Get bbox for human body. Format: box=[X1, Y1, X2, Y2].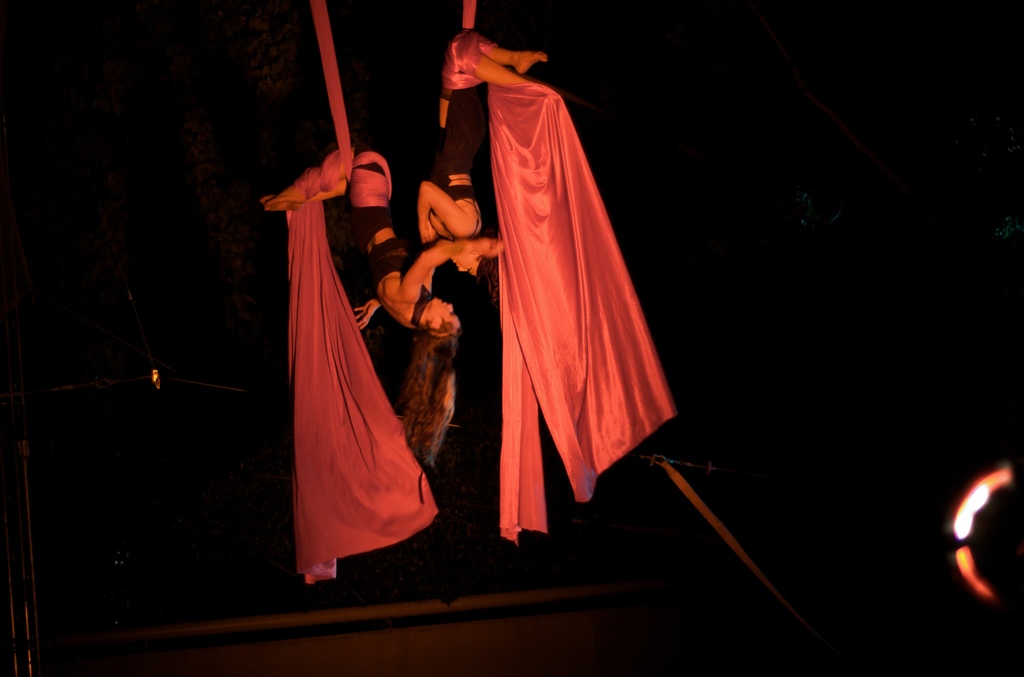
box=[291, 129, 499, 329].
